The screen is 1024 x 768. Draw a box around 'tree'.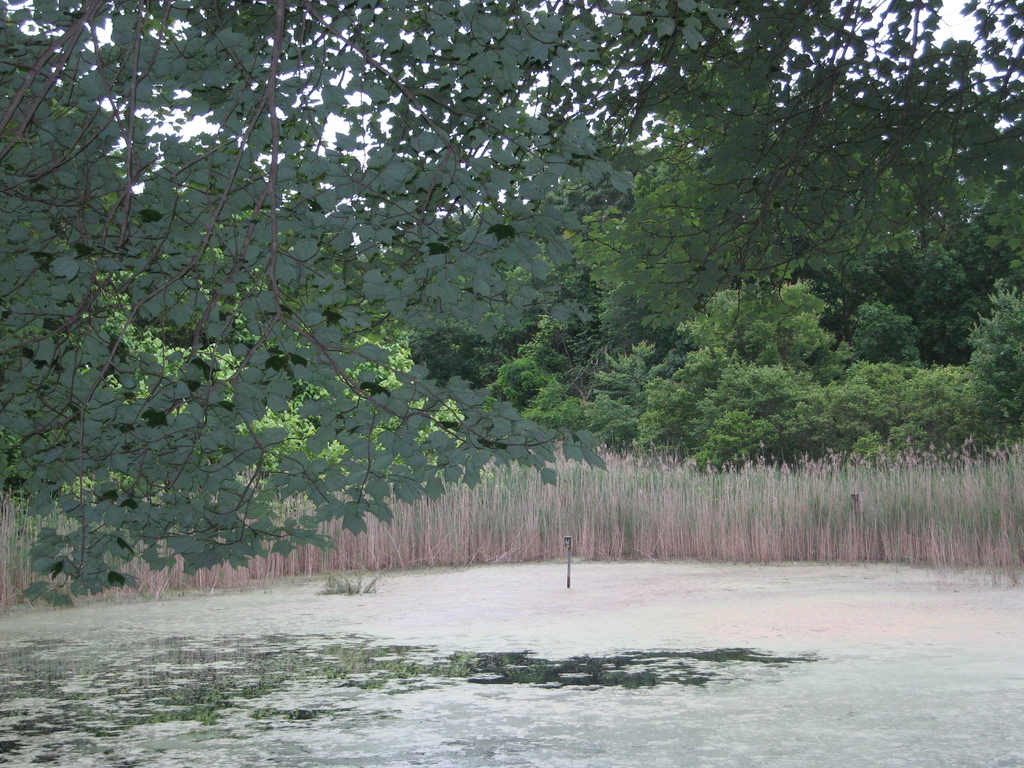
{"x1": 561, "y1": 132, "x2": 748, "y2": 378}.
